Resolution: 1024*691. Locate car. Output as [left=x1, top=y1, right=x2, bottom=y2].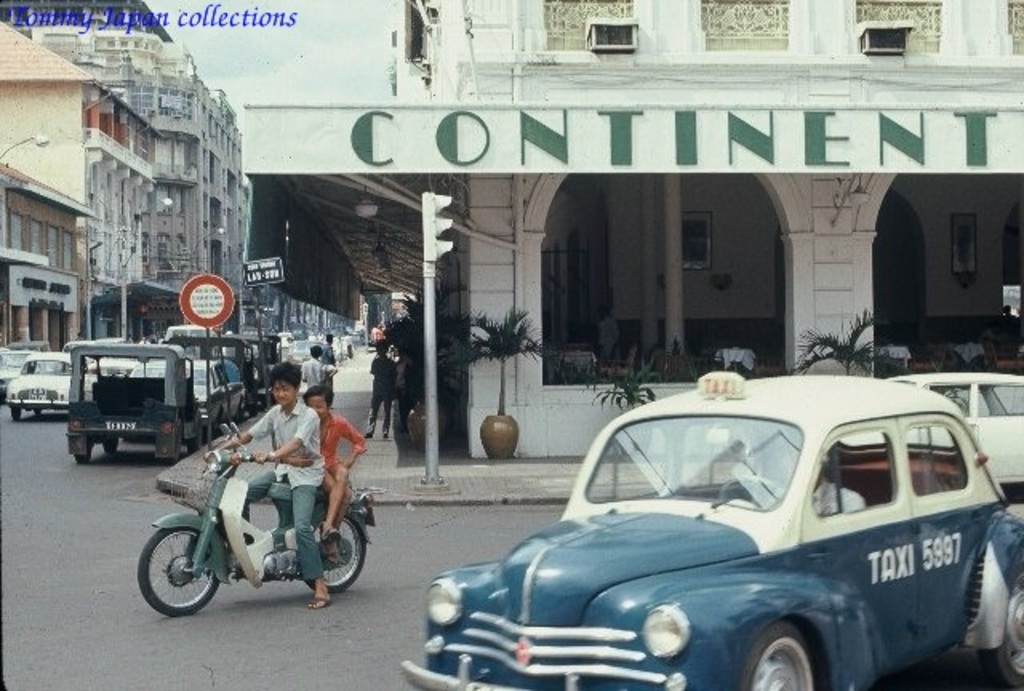
[left=842, top=373, right=1022, bottom=481].
